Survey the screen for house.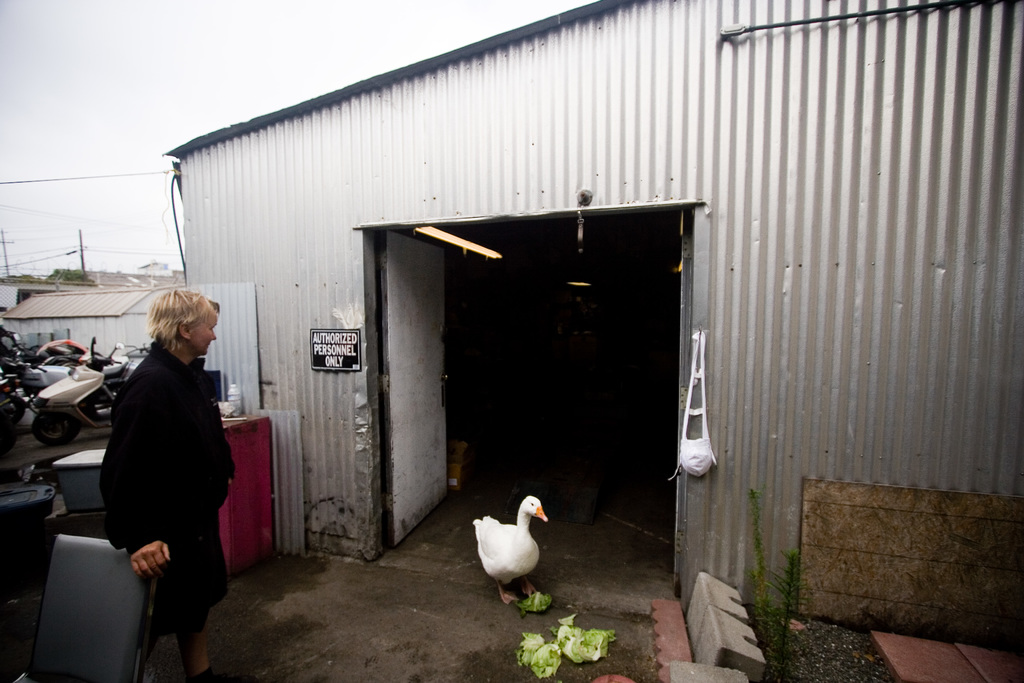
Survey found: crop(163, 0, 1023, 606).
